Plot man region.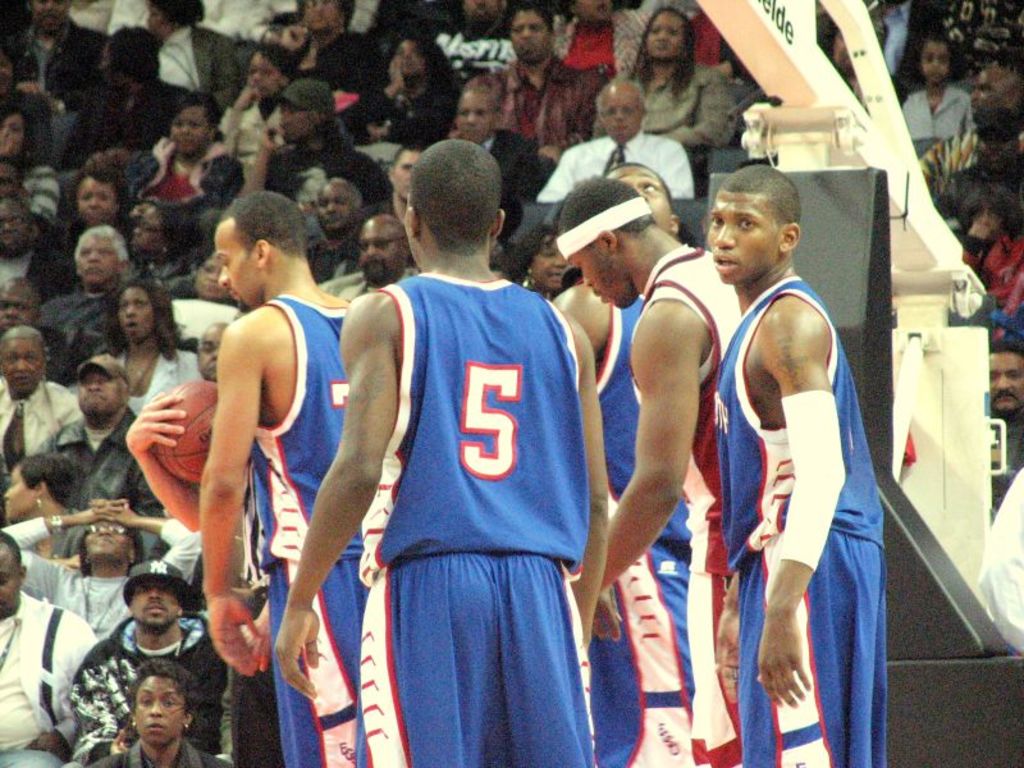
Plotted at x1=320, y1=218, x2=415, y2=297.
